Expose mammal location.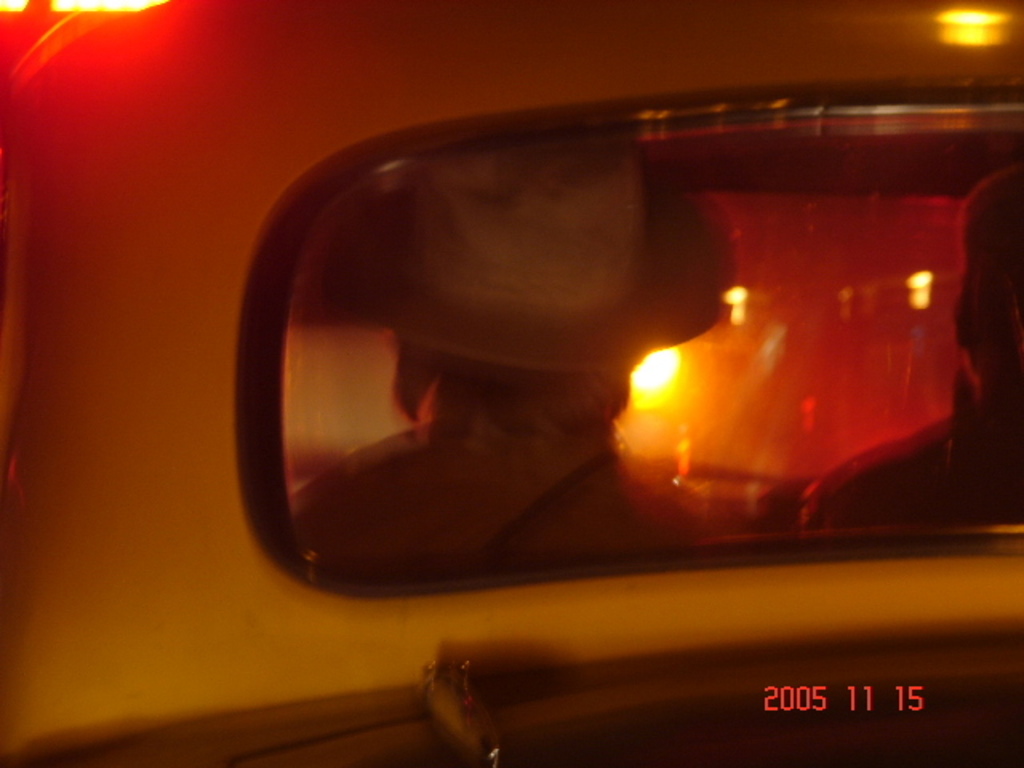
Exposed at [x1=280, y1=166, x2=749, y2=562].
